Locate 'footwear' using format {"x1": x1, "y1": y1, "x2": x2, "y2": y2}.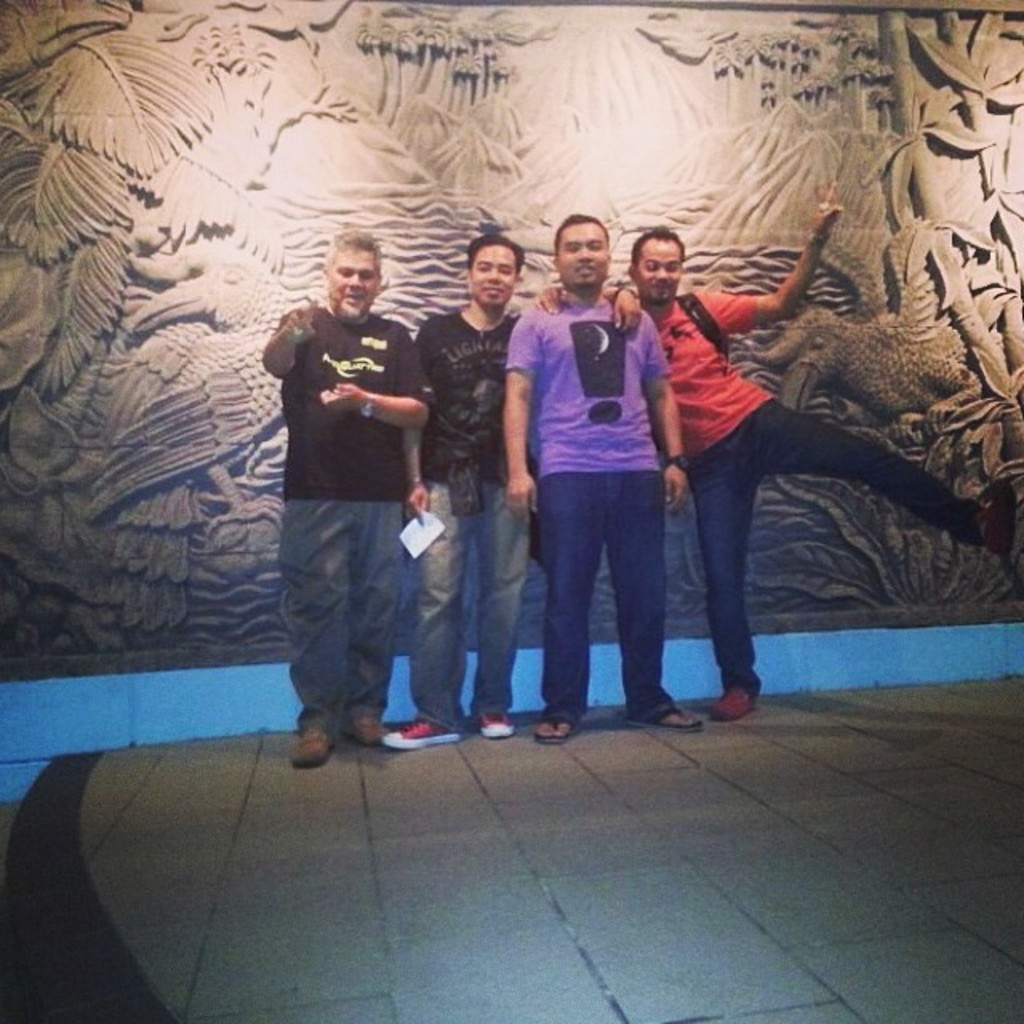
{"x1": 979, "y1": 483, "x2": 1019, "y2": 563}.
